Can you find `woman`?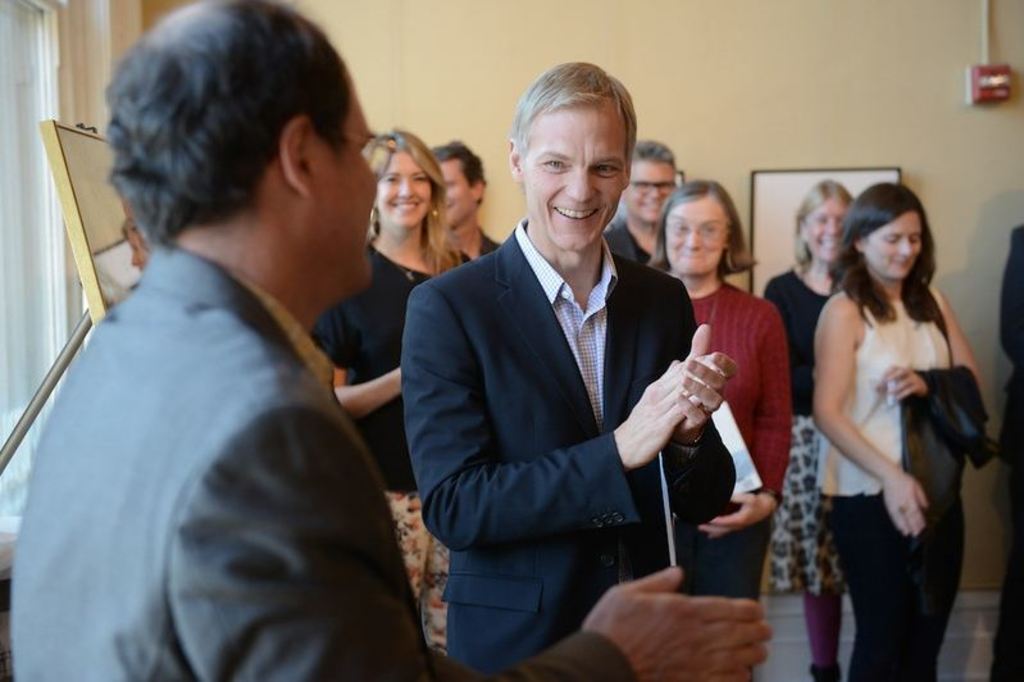
Yes, bounding box: <bbox>643, 179, 795, 601</bbox>.
